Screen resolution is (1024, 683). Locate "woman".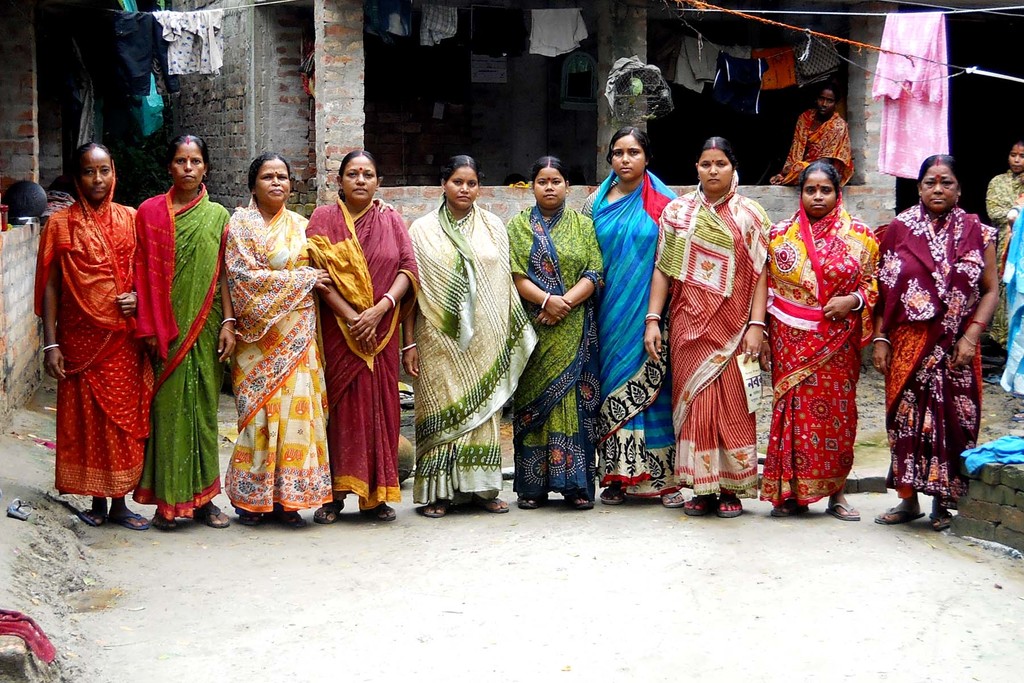
225:154:334:521.
